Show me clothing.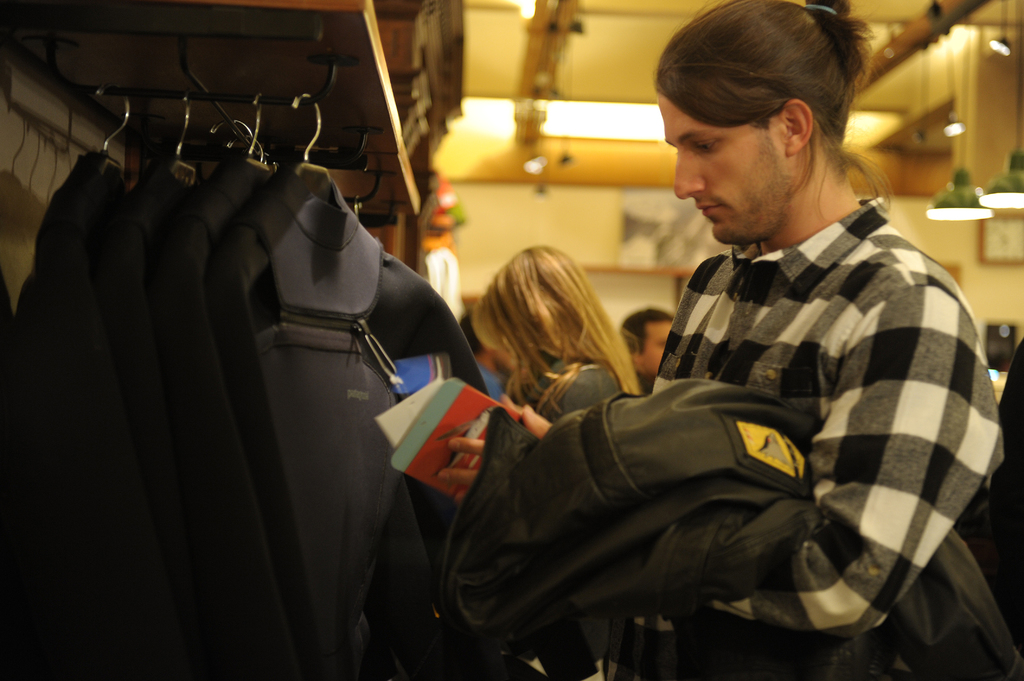
clothing is here: x1=0 y1=140 x2=137 y2=680.
